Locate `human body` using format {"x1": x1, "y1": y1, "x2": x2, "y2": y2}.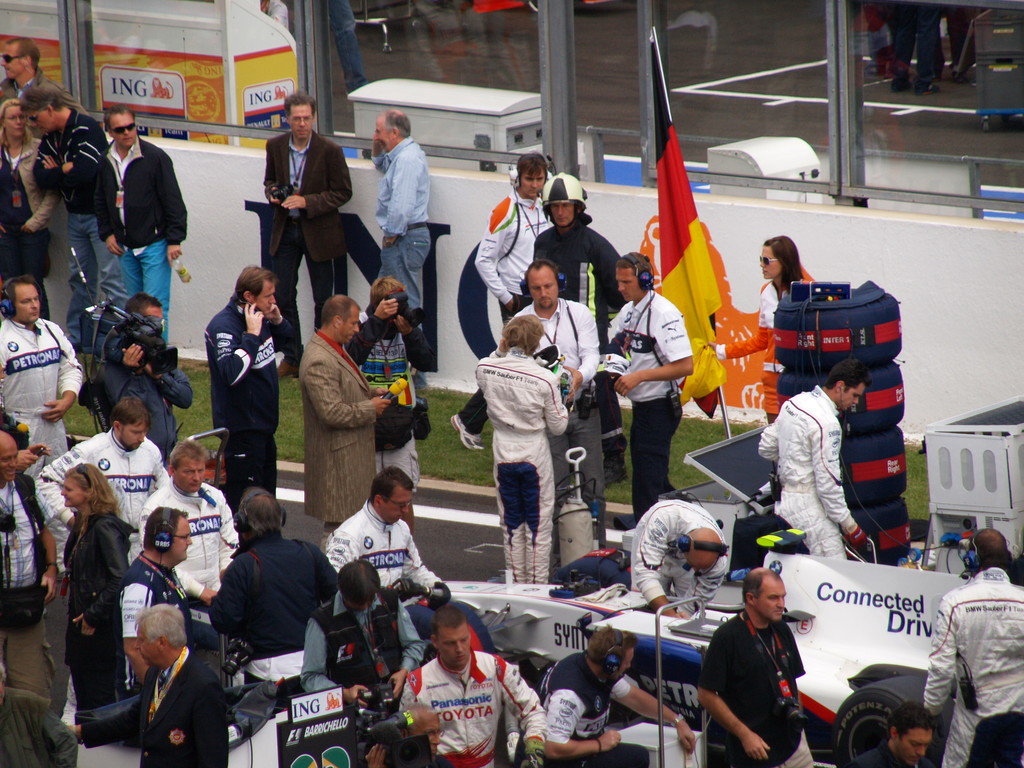
{"x1": 297, "y1": 298, "x2": 394, "y2": 538}.
